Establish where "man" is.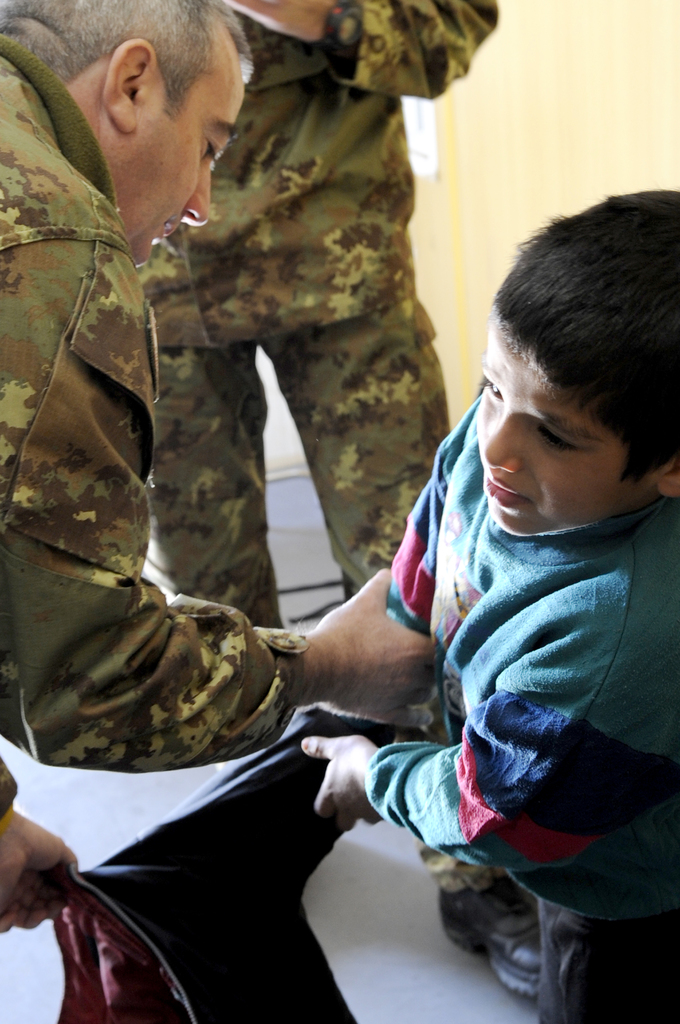
Established at {"left": 0, "top": 0, "right": 437, "bottom": 918}.
